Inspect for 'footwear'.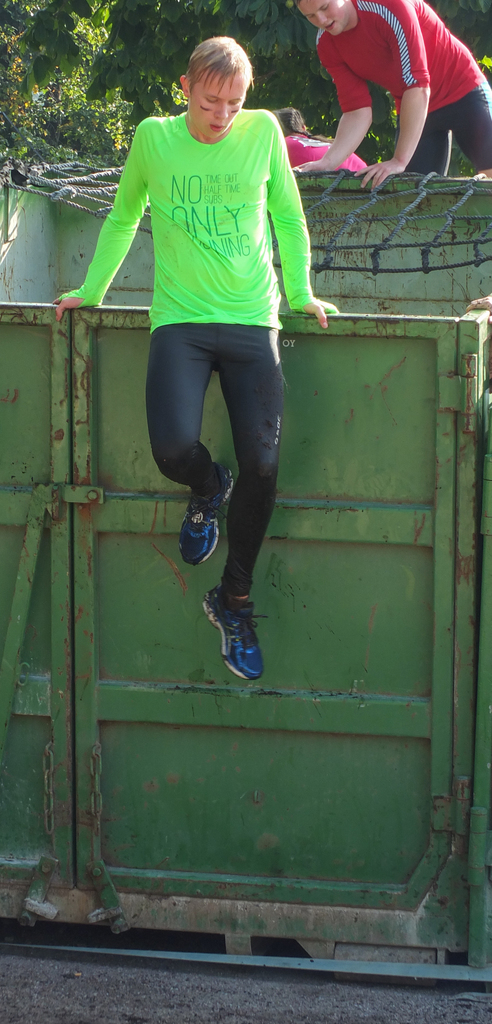
Inspection: region(201, 582, 263, 680).
